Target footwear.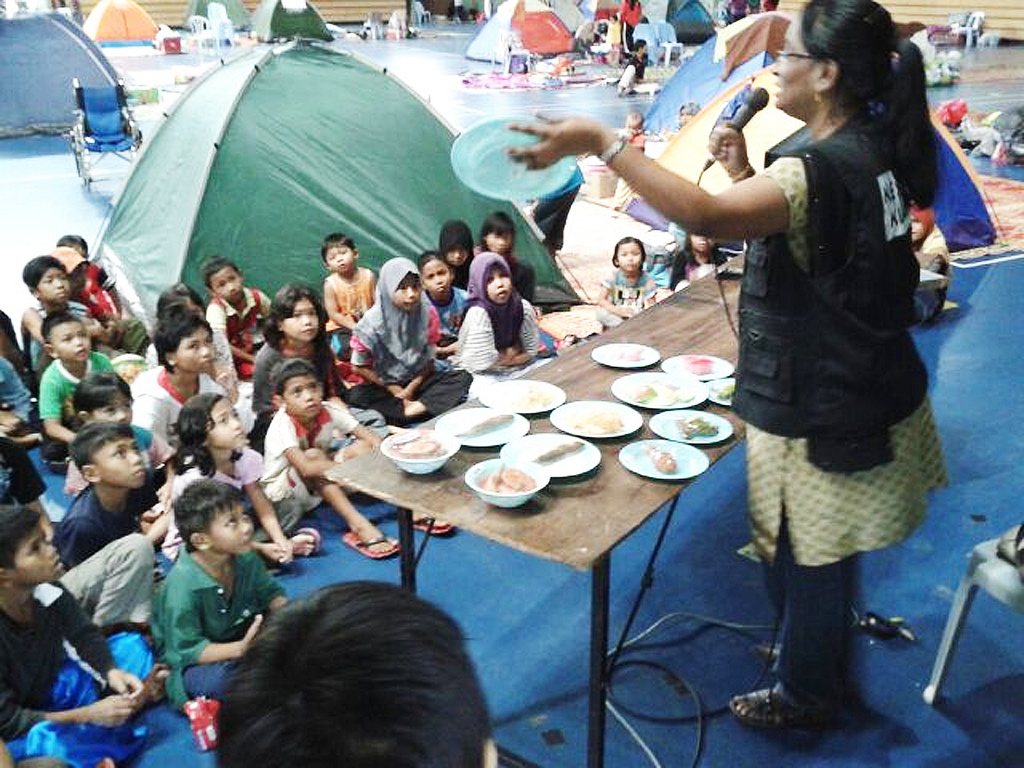
Target region: {"x1": 745, "y1": 644, "x2": 804, "y2": 680}.
